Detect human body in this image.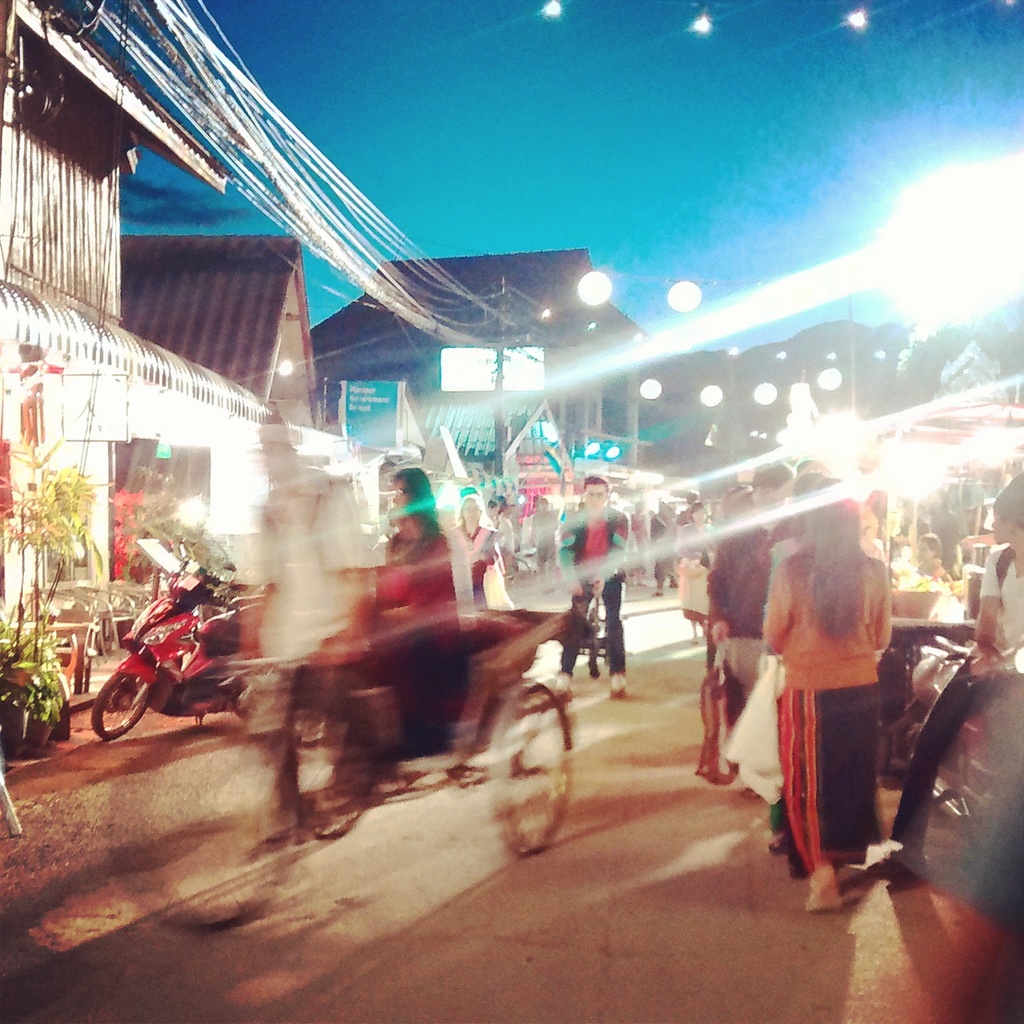
Detection: box(558, 469, 627, 699).
